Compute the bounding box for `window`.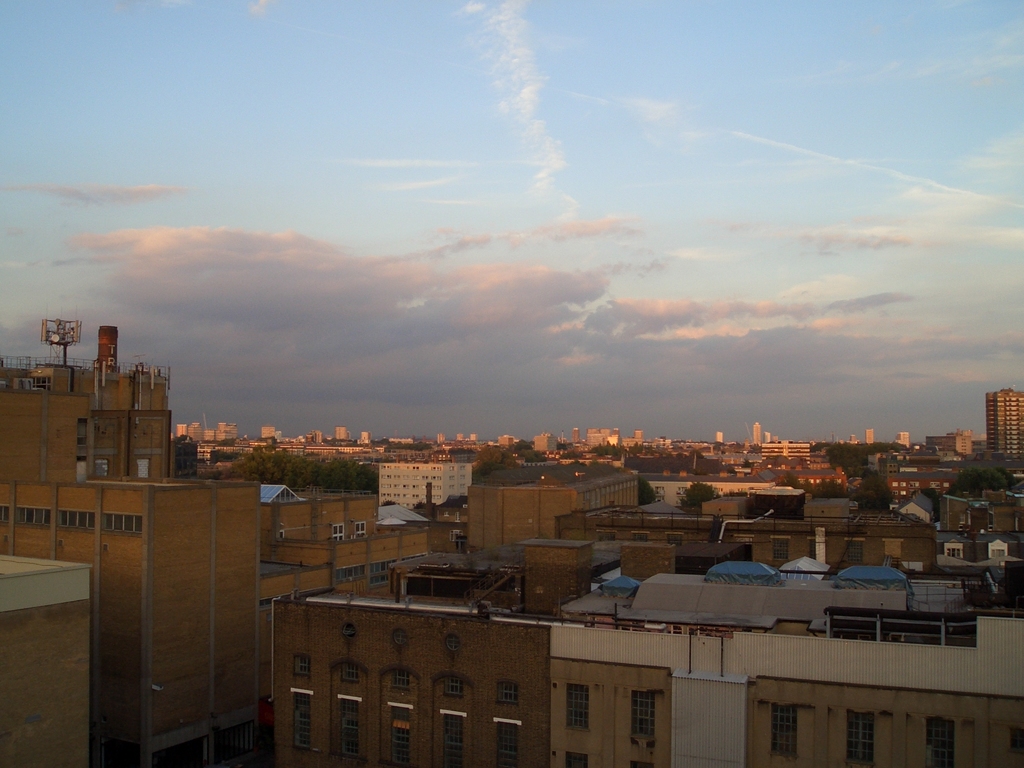
x1=494, y1=685, x2=525, y2=707.
